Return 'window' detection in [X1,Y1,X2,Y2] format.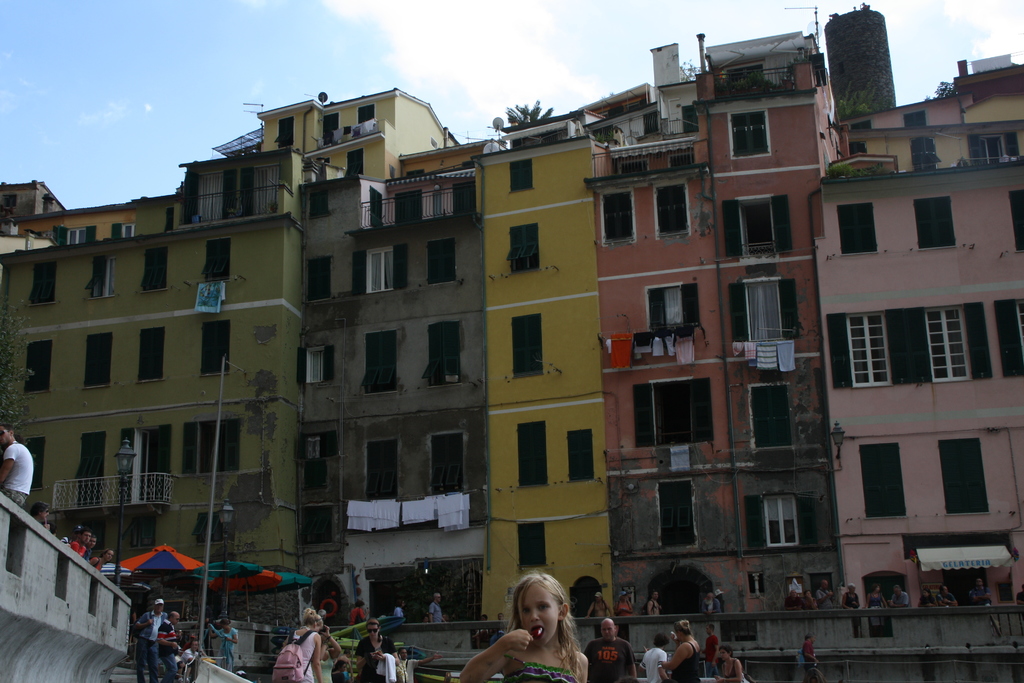
[102,221,141,240].
